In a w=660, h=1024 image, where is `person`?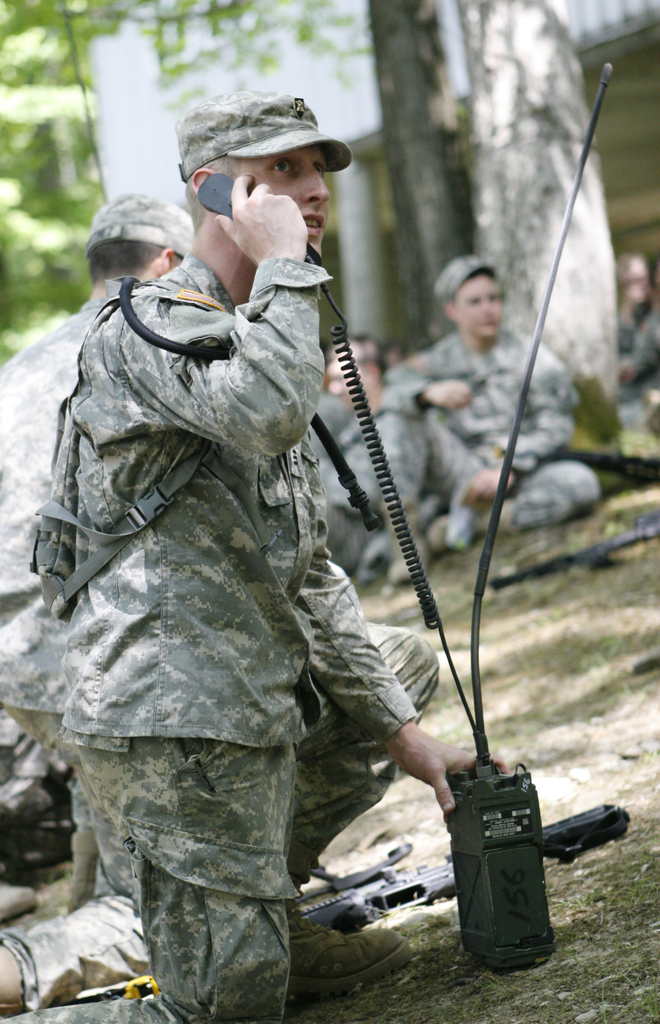
368:250:620:554.
